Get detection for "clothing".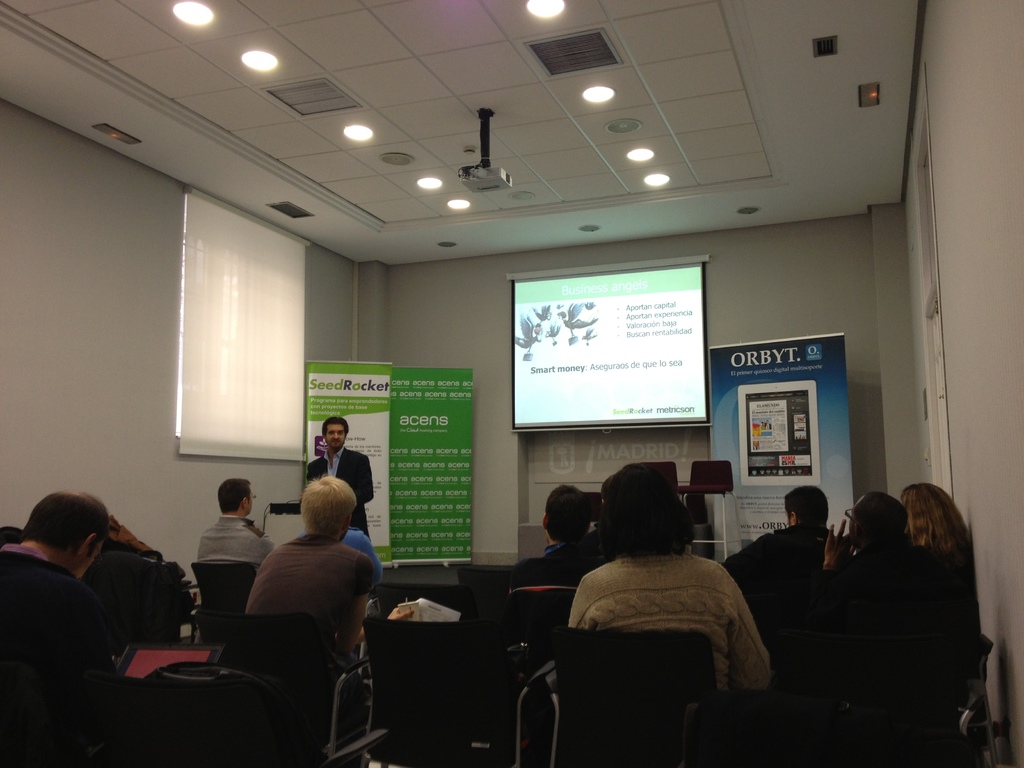
Detection: 0, 540, 120, 767.
